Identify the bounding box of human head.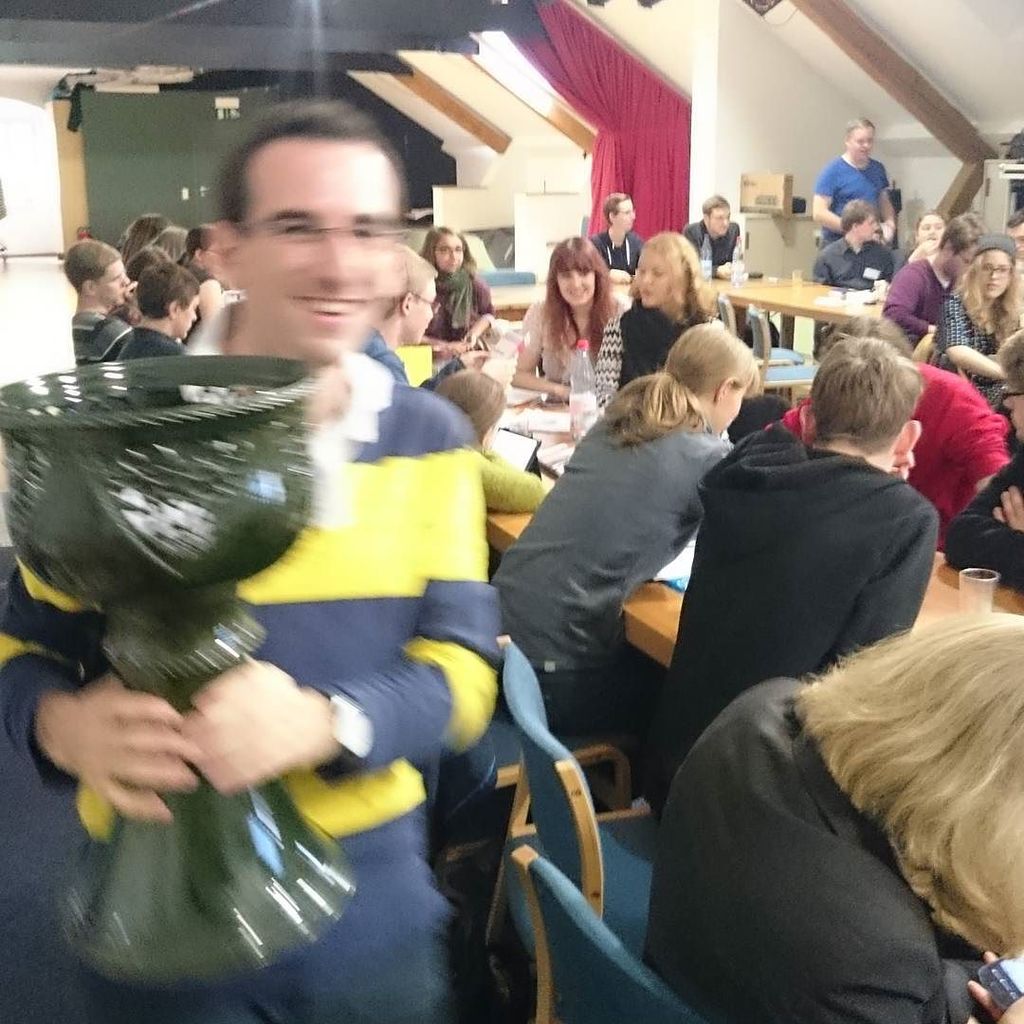
[843, 195, 882, 247].
